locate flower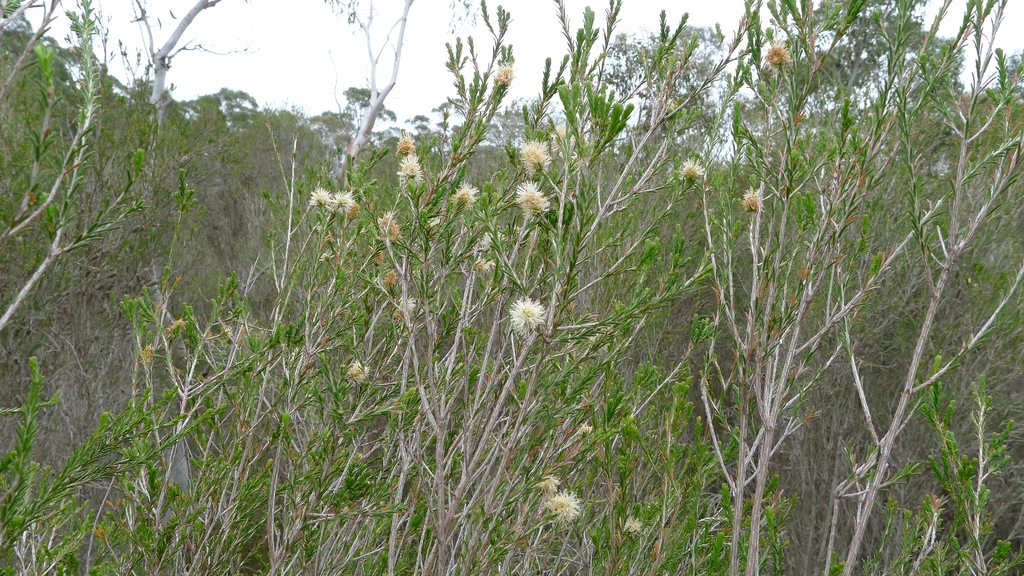
<box>509,293,543,337</box>
